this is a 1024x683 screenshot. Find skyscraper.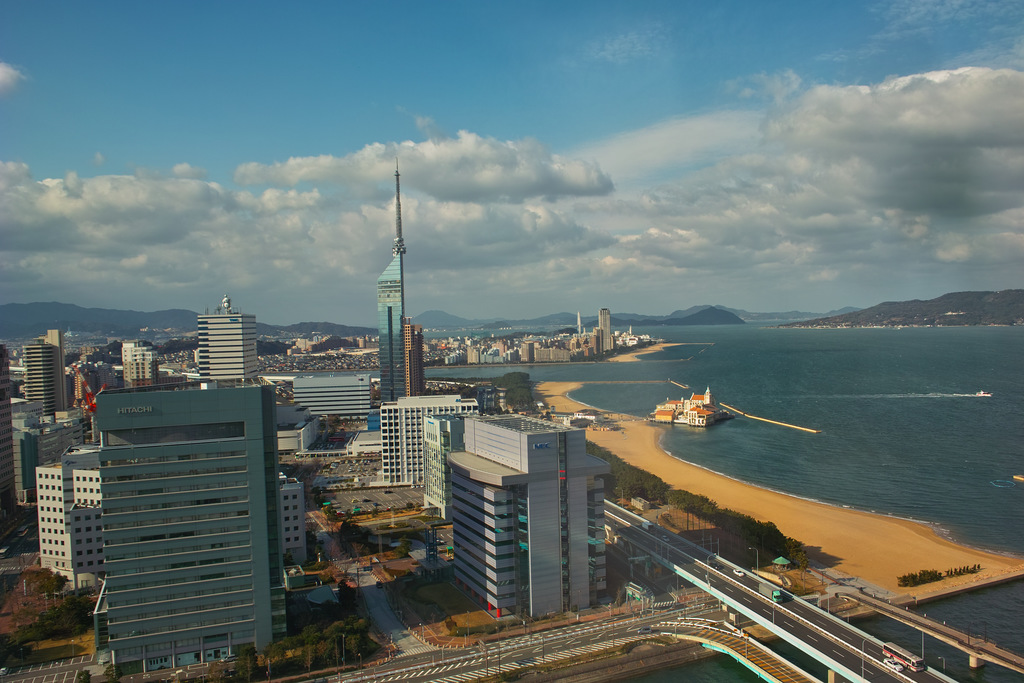
Bounding box: 45,371,308,648.
